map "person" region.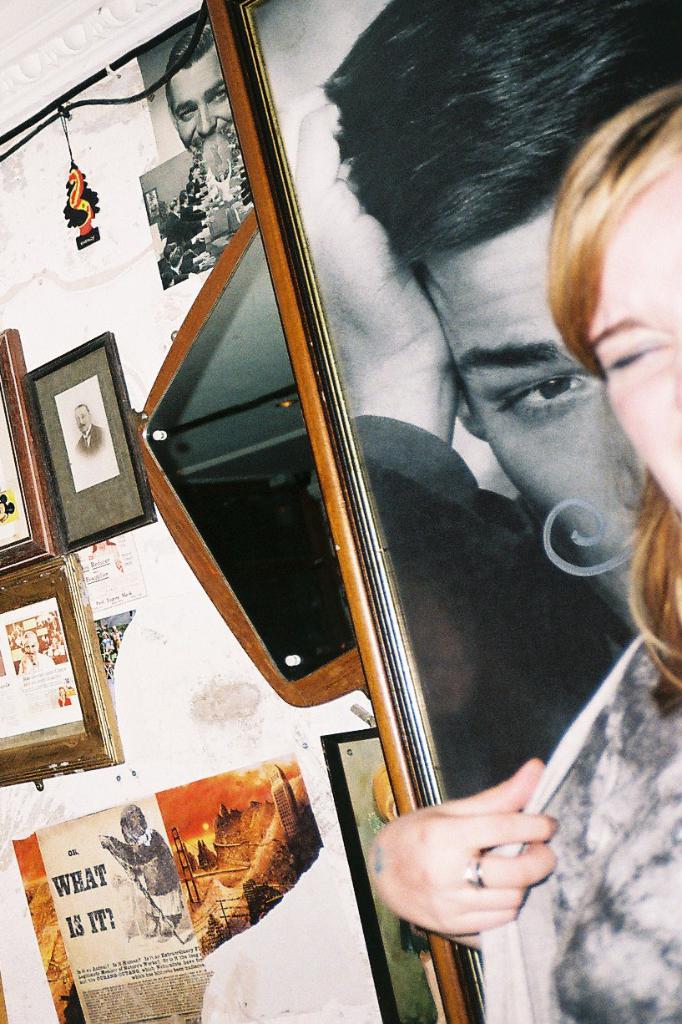
Mapped to region(163, 18, 235, 163).
